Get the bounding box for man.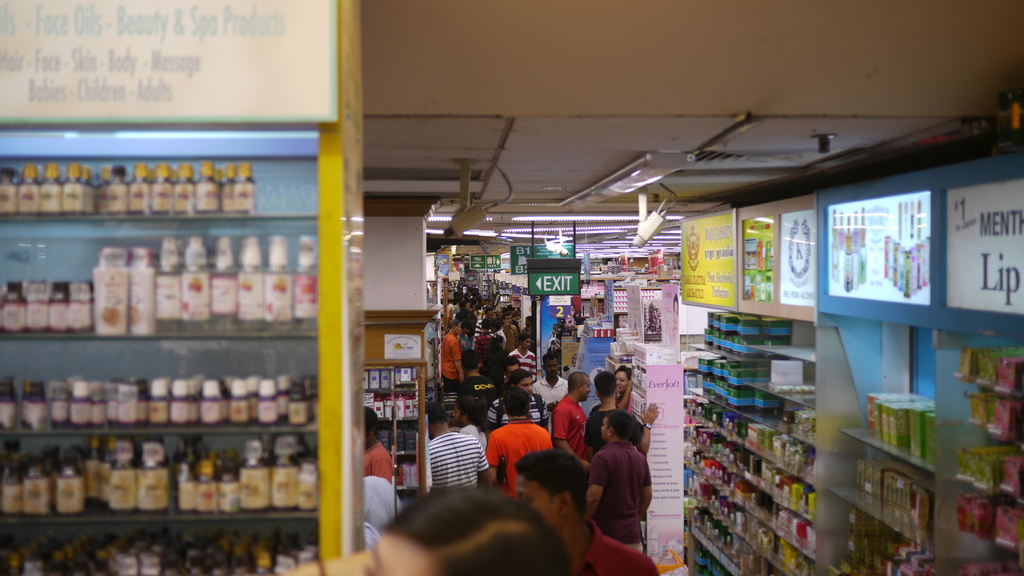
x1=504, y1=355, x2=524, y2=383.
